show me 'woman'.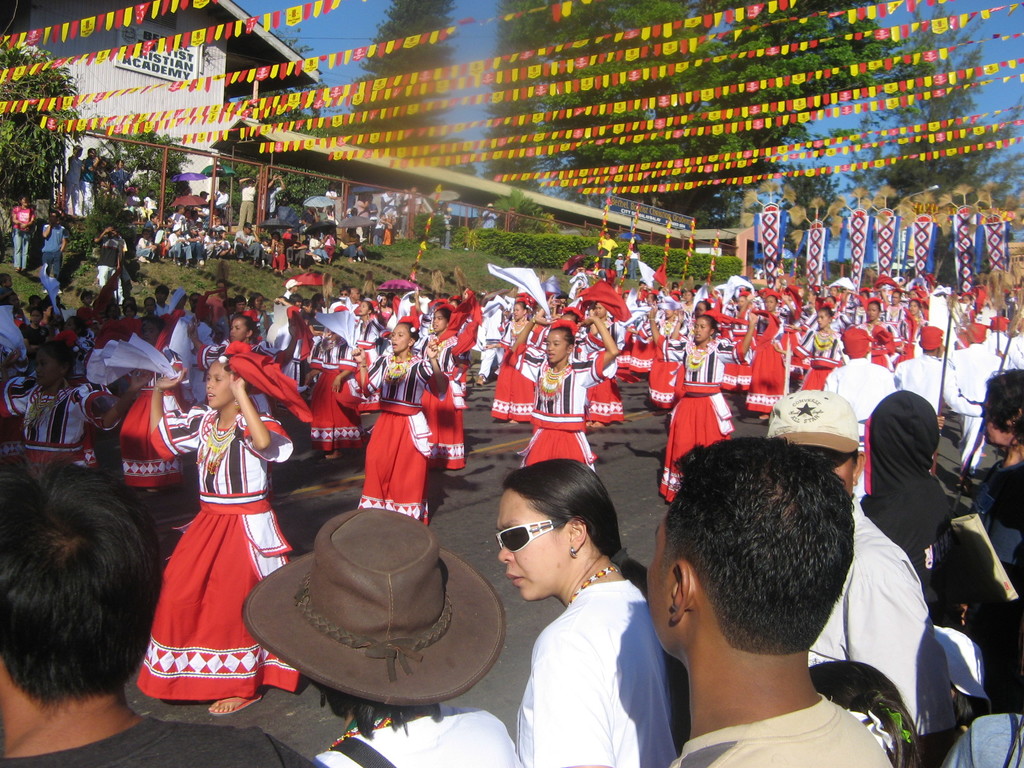
'woman' is here: 496:458:694:767.
